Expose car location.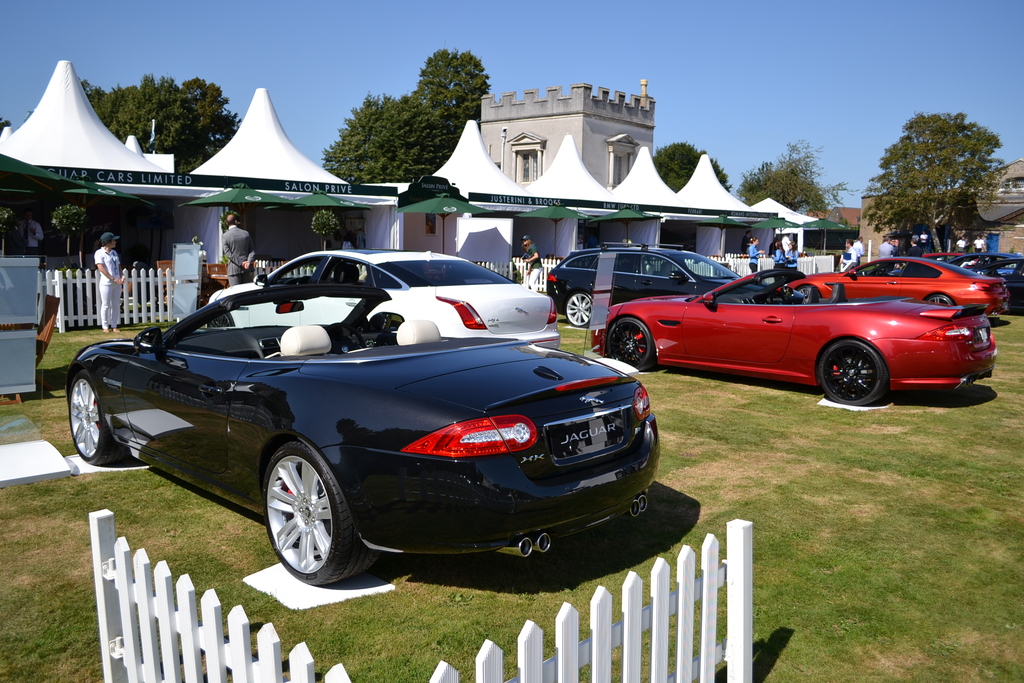
Exposed at BBox(601, 267, 1000, 406).
